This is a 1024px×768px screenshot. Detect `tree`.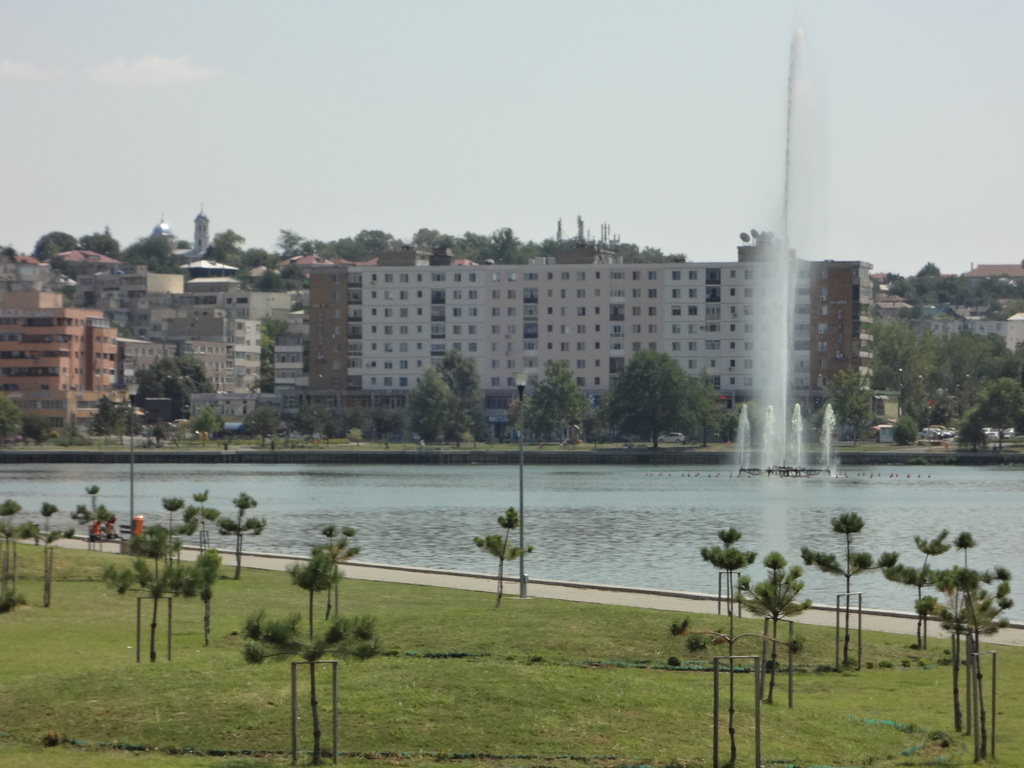
117 222 186 274.
